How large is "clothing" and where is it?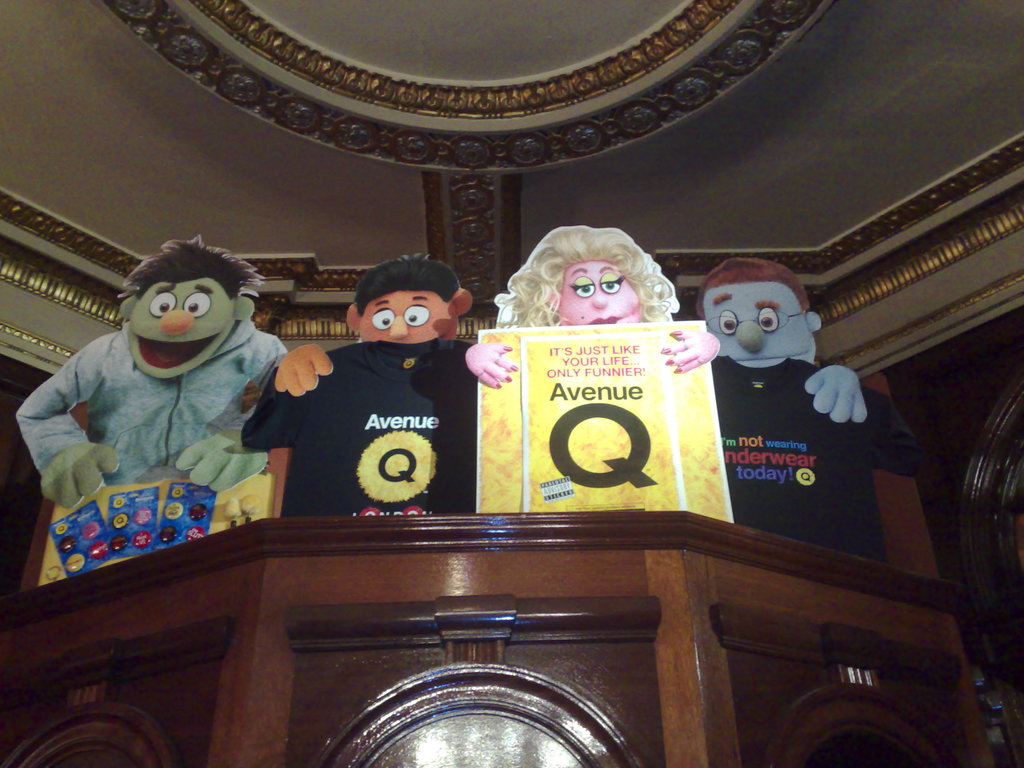
Bounding box: Rect(15, 331, 287, 578).
